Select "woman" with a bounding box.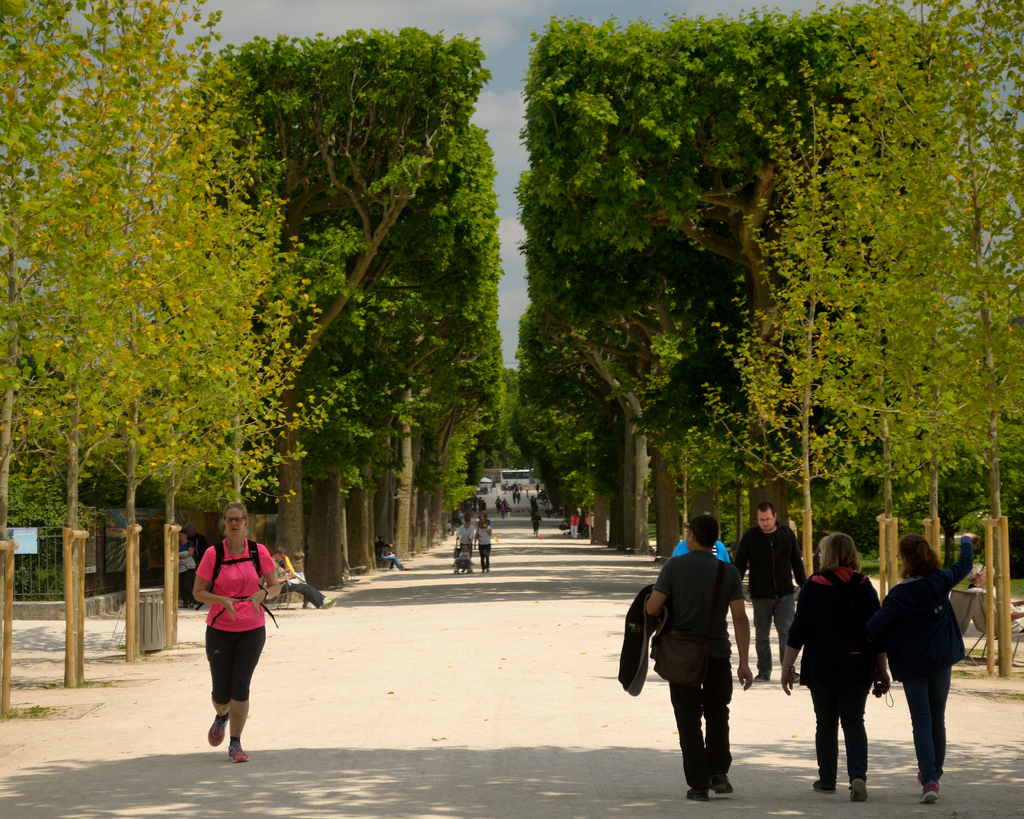
<region>543, 499, 550, 518</region>.
